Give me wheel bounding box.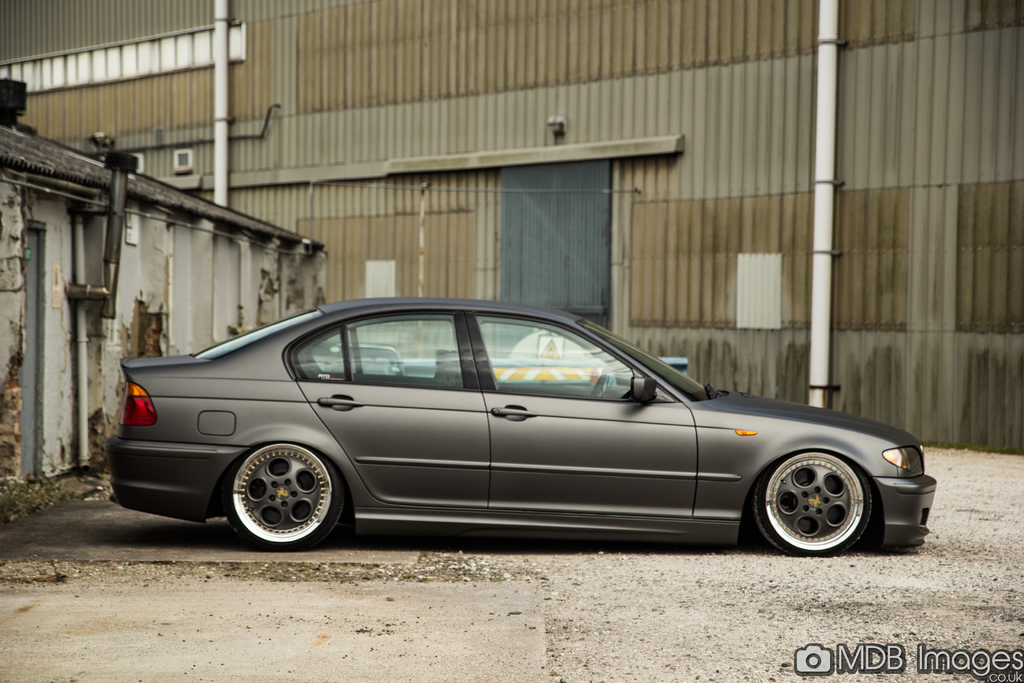
(x1=590, y1=371, x2=610, y2=397).
